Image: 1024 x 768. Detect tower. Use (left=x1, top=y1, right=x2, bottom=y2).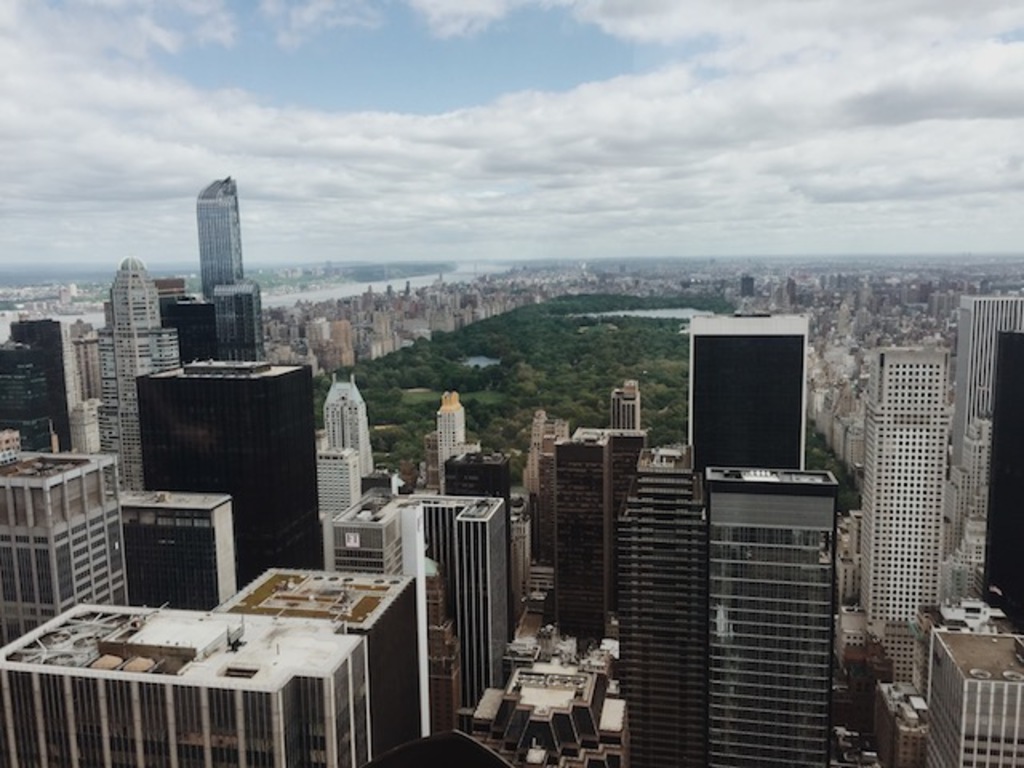
(left=686, top=302, right=805, bottom=504).
